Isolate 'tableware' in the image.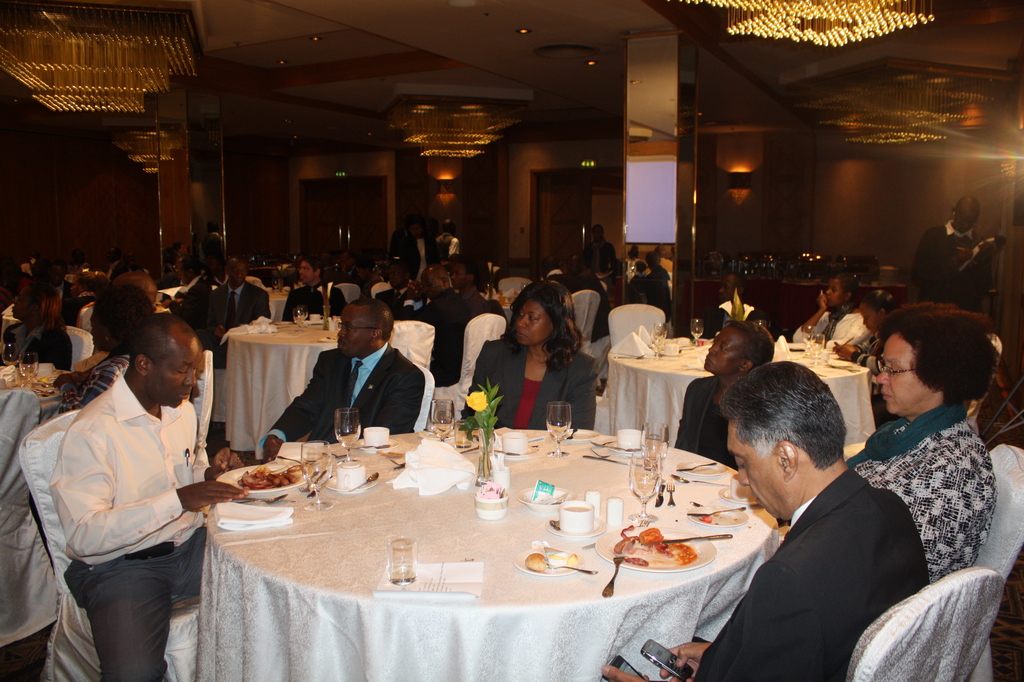
Isolated region: crop(294, 307, 309, 330).
